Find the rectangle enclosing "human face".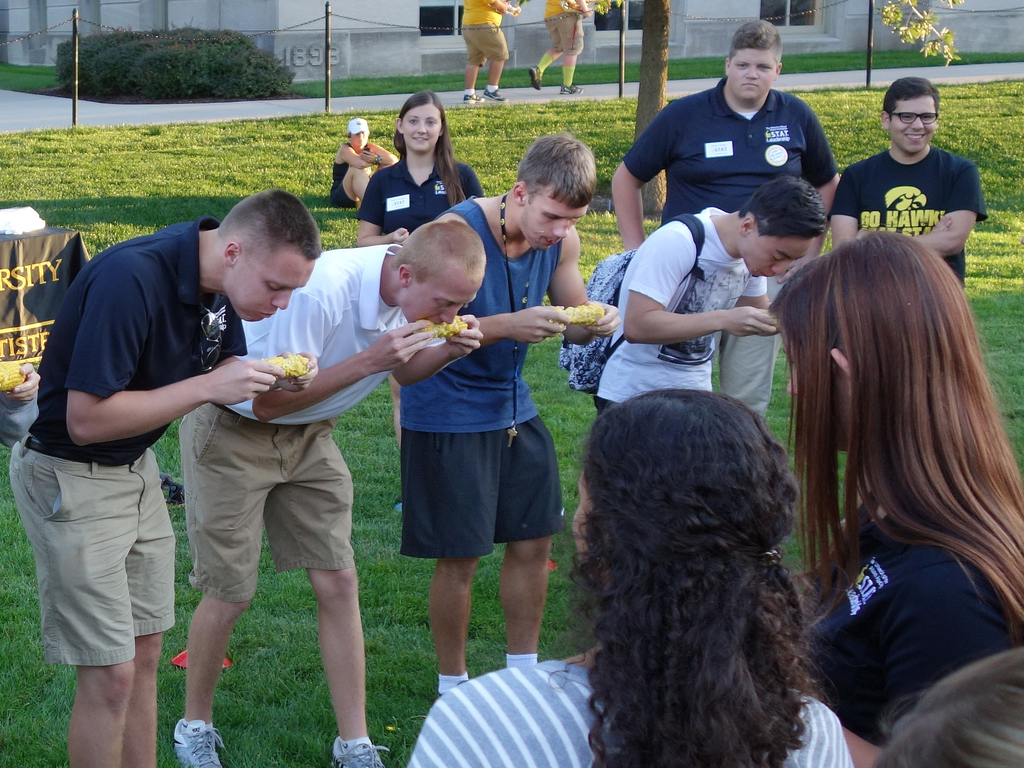
<bbox>746, 238, 813, 282</bbox>.
